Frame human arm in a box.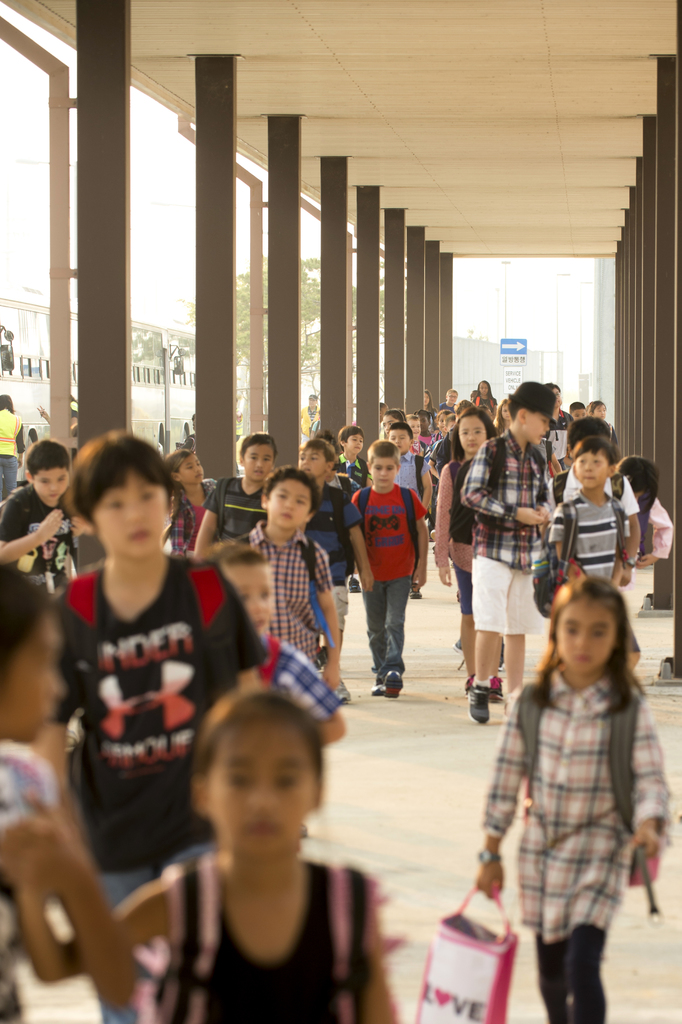
box(478, 703, 525, 896).
